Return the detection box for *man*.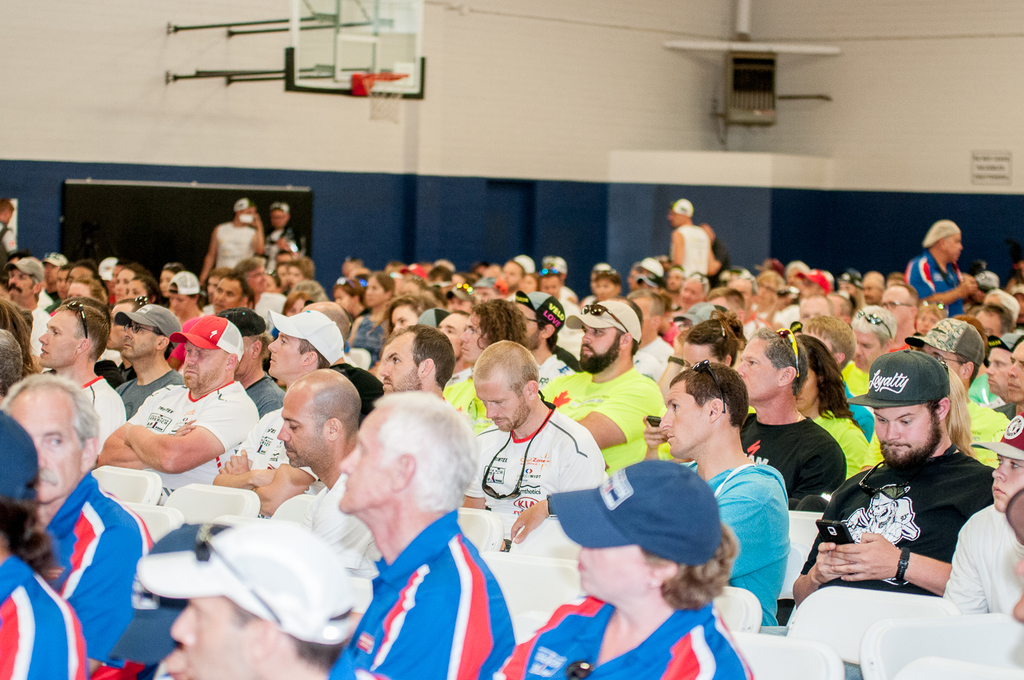
l=657, t=354, r=791, b=624.
